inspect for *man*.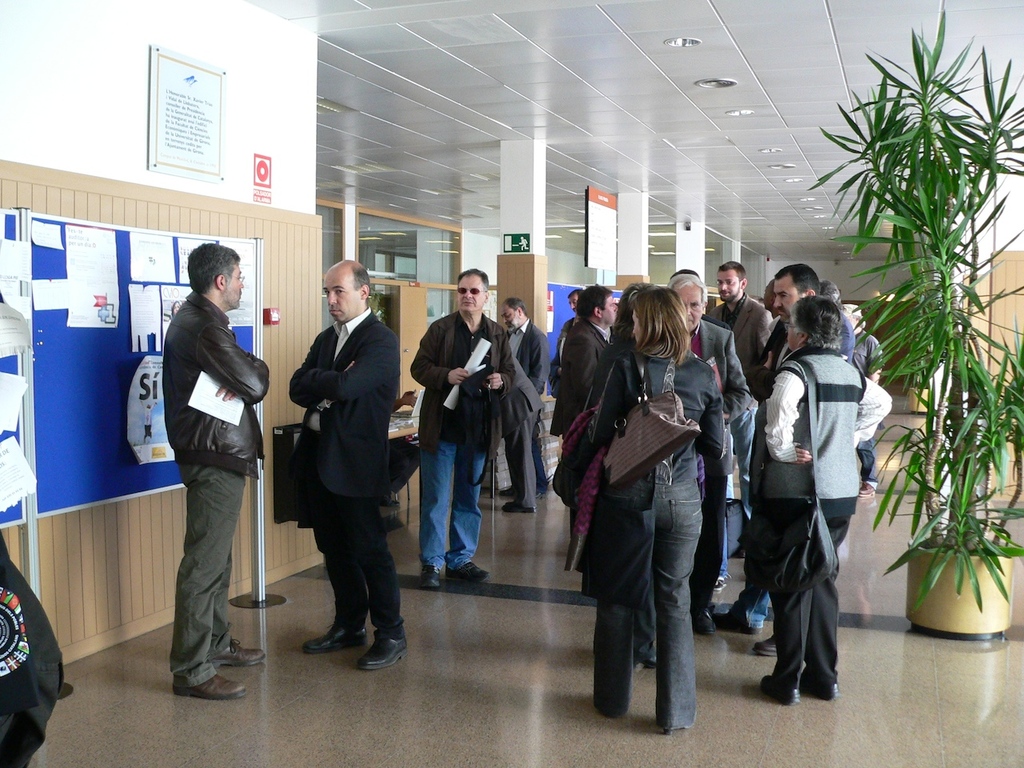
Inspection: {"x1": 550, "y1": 286, "x2": 582, "y2": 400}.
